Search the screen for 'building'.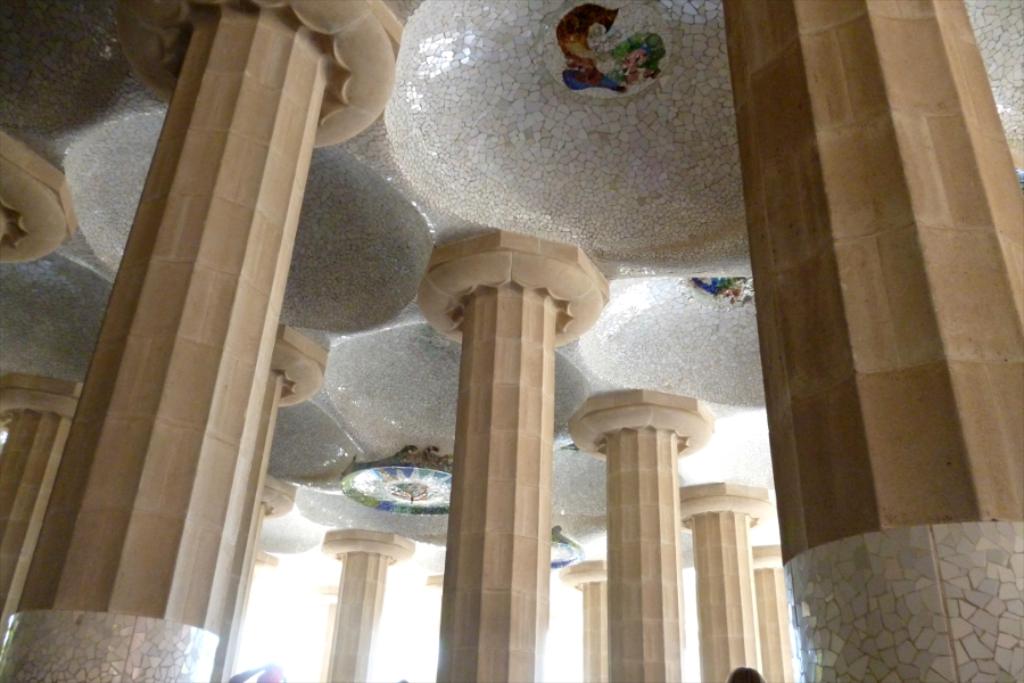
Found at 0,0,1023,682.
